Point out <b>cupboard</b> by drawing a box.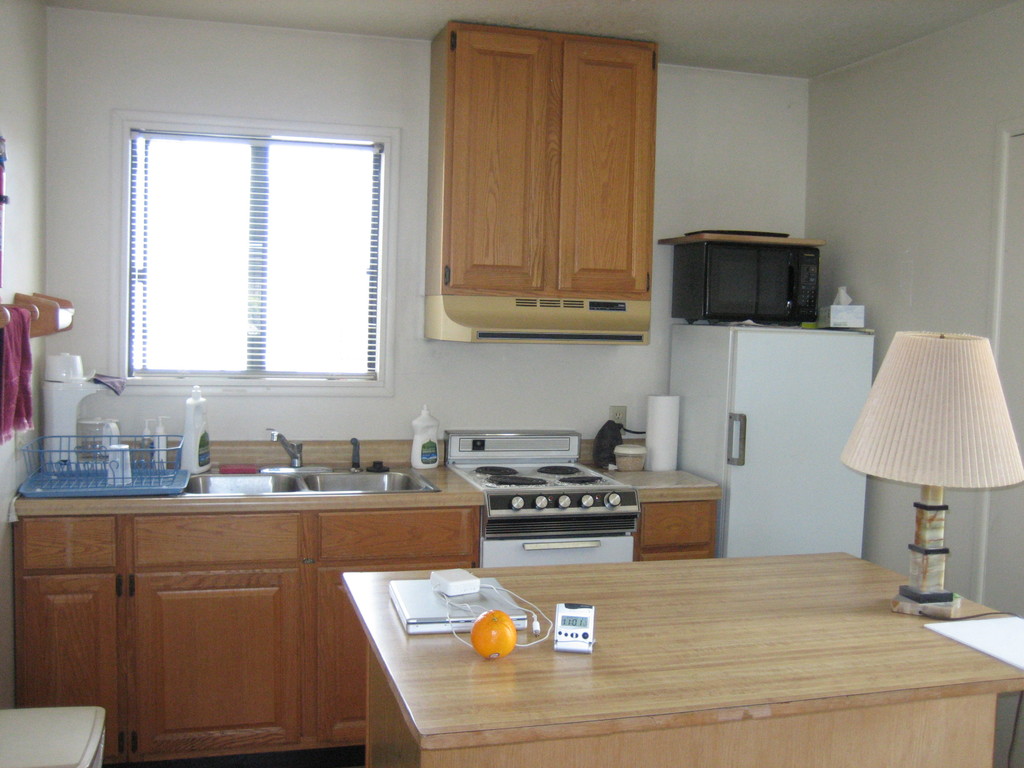
bbox(9, 508, 485, 765).
